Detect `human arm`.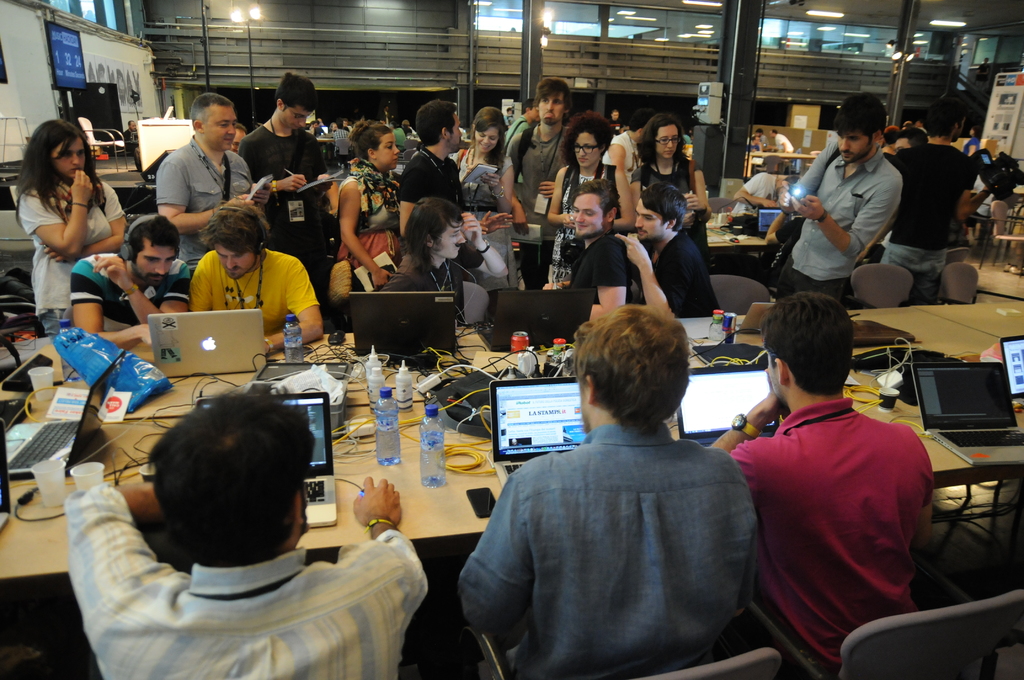
Detected at crop(296, 466, 433, 679).
